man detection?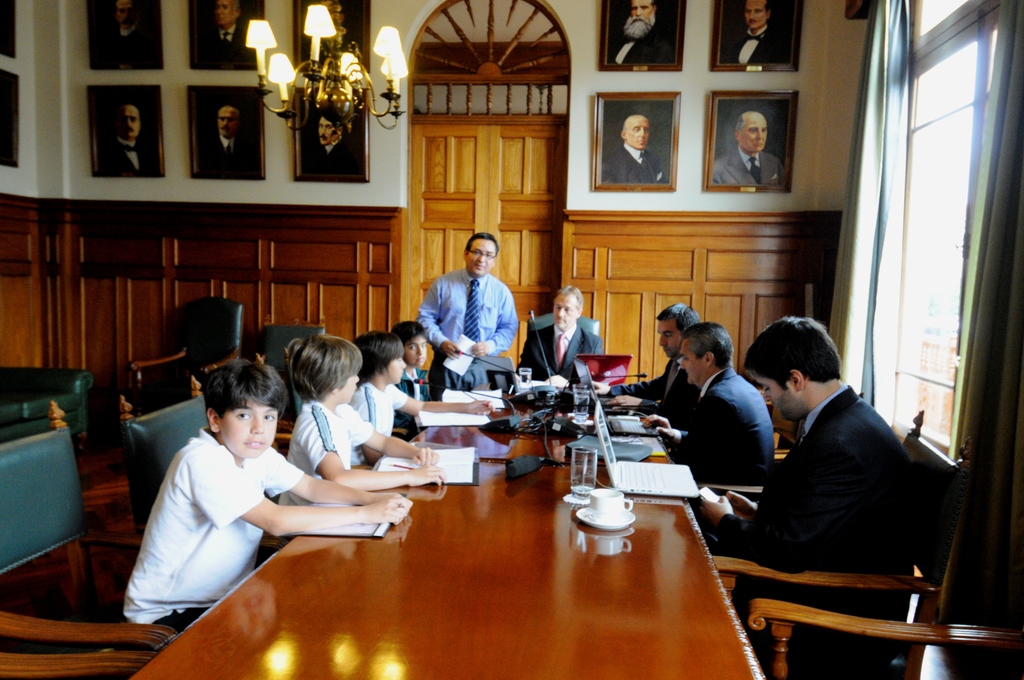
{"x1": 643, "y1": 318, "x2": 776, "y2": 544}
